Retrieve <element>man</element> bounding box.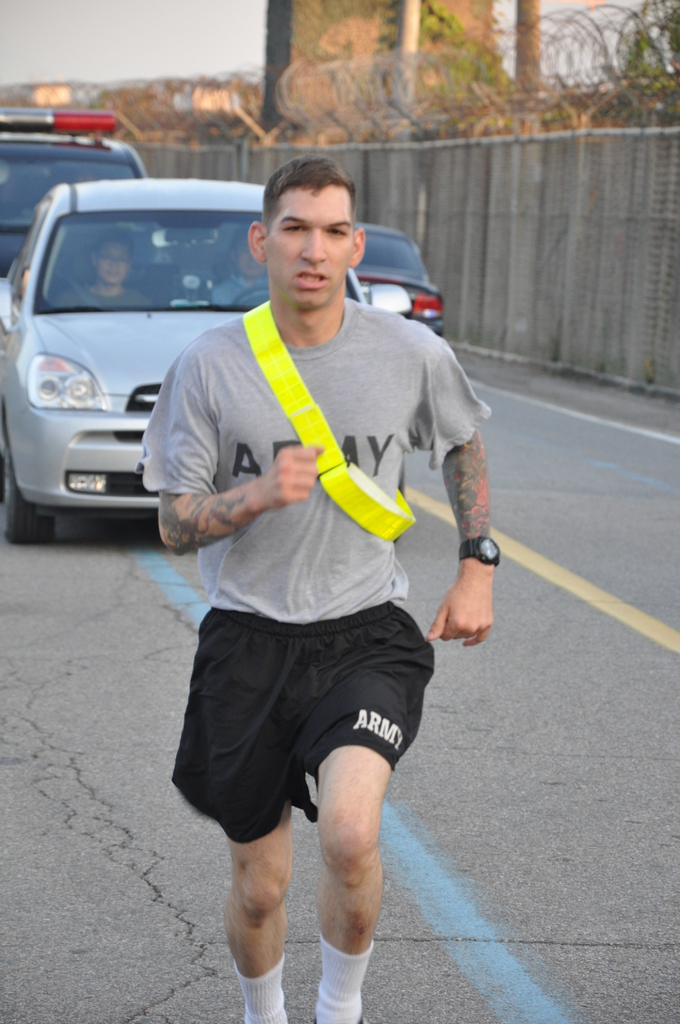
Bounding box: 125 160 505 1023.
